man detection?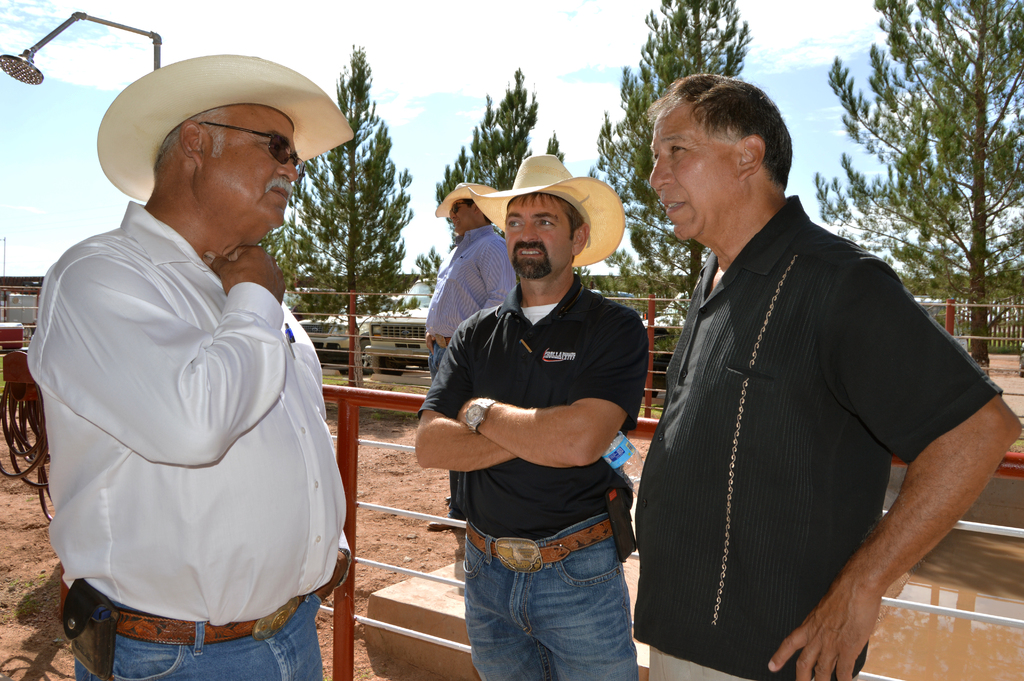
410 149 636 680
